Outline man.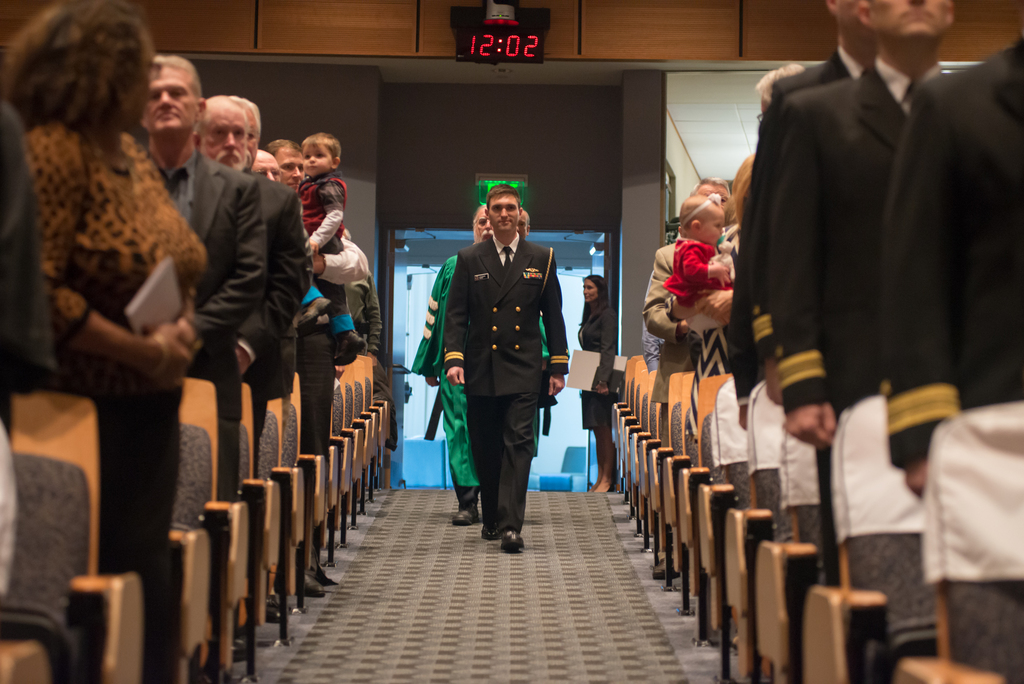
Outline: detection(753, 0, 910, 683).
